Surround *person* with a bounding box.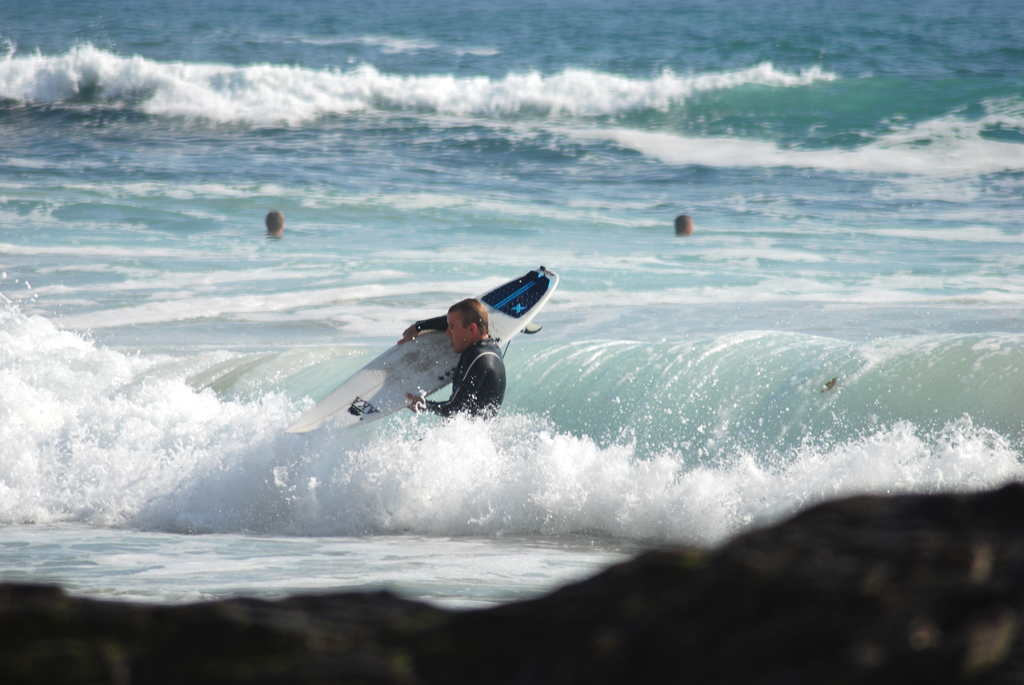
pyautogui.locateOnScreen(398, 295, 506, 416).
